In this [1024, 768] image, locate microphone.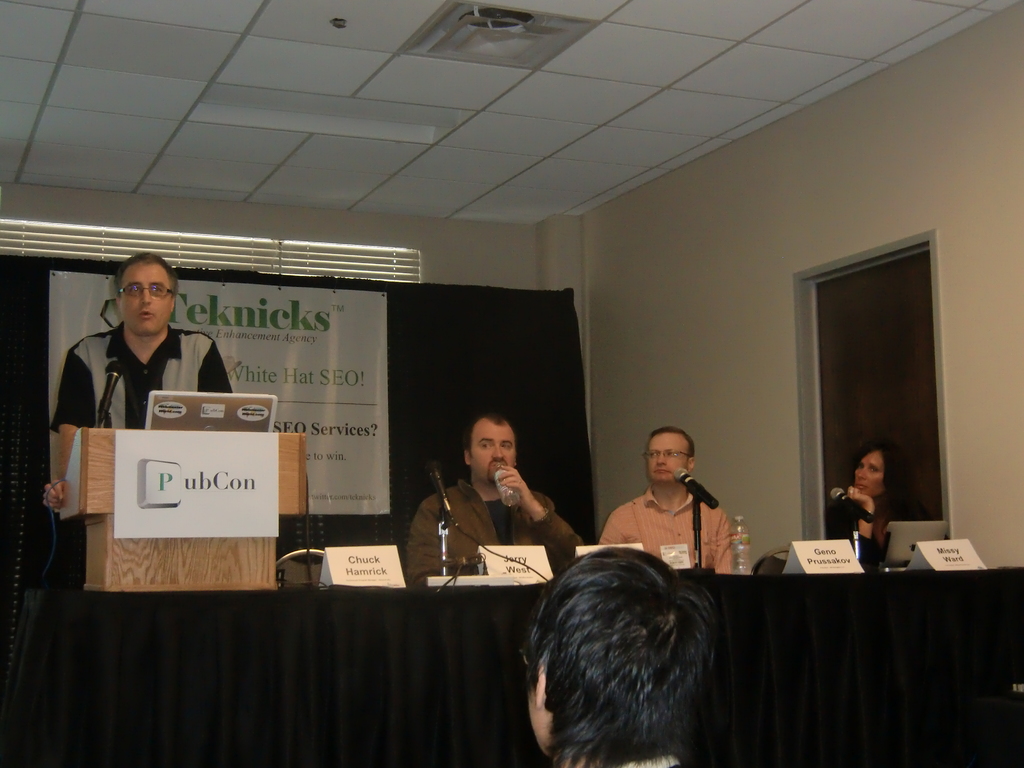
Bounding box: box=[829, 484, 876, 526].
